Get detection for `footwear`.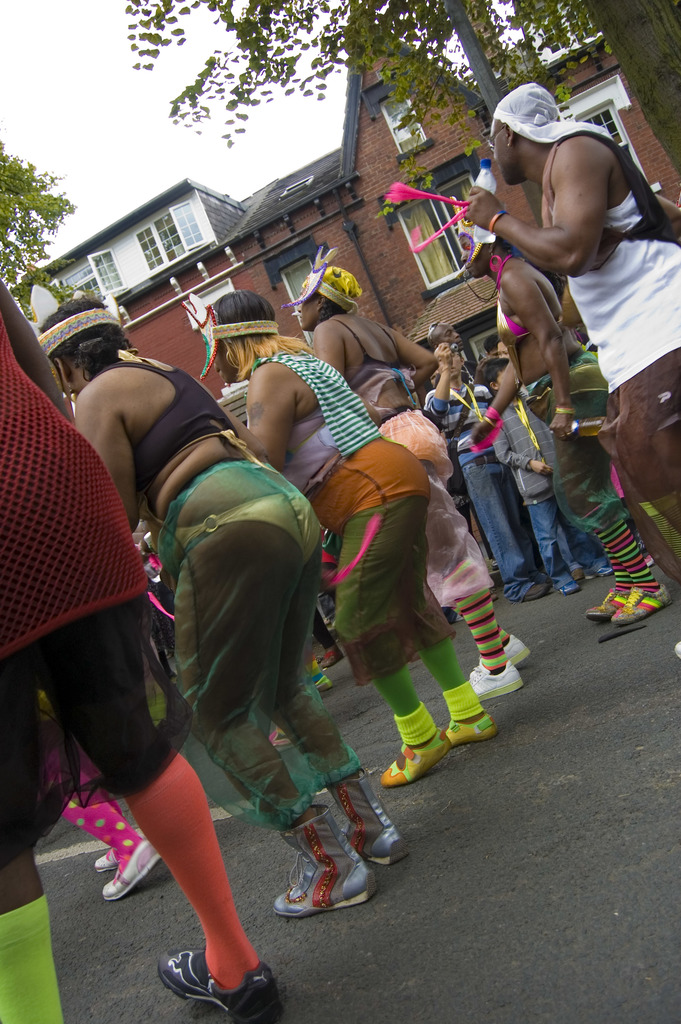
Detection: region(442, 717, 495, 744).
